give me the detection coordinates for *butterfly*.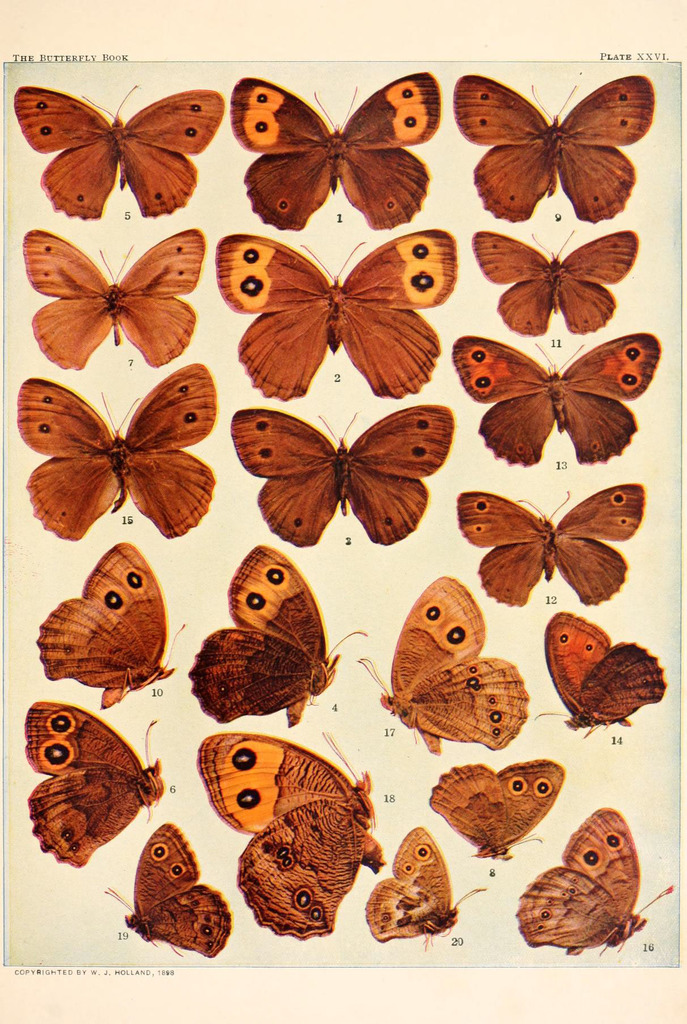
(x1=451, y1=335, x2=661, y2=463).
